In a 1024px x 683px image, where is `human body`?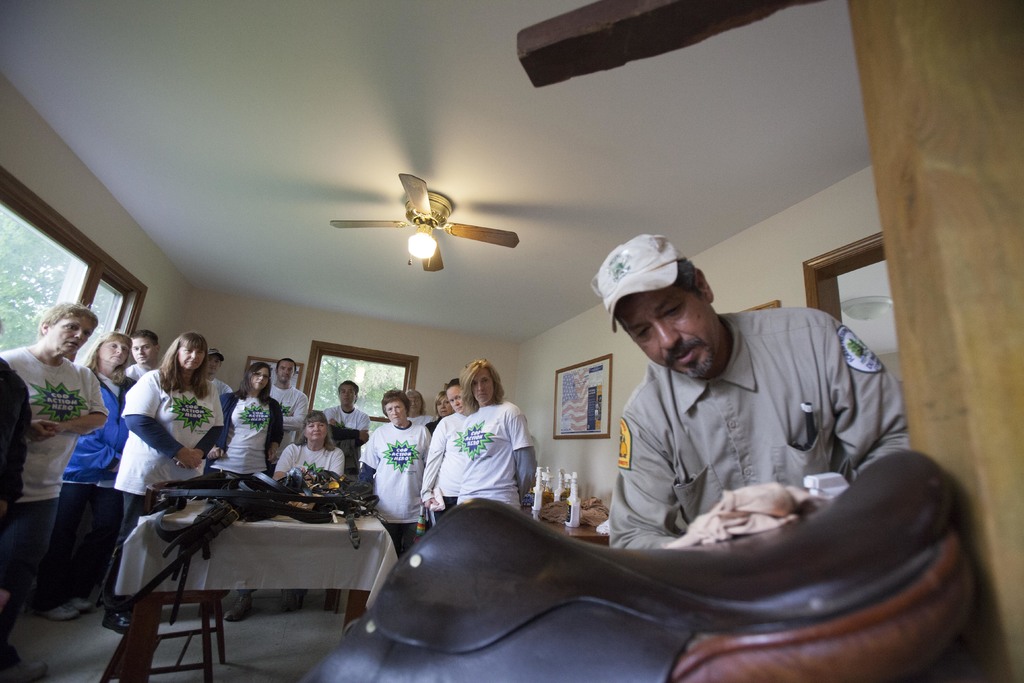
423, 403, 474, 534.
